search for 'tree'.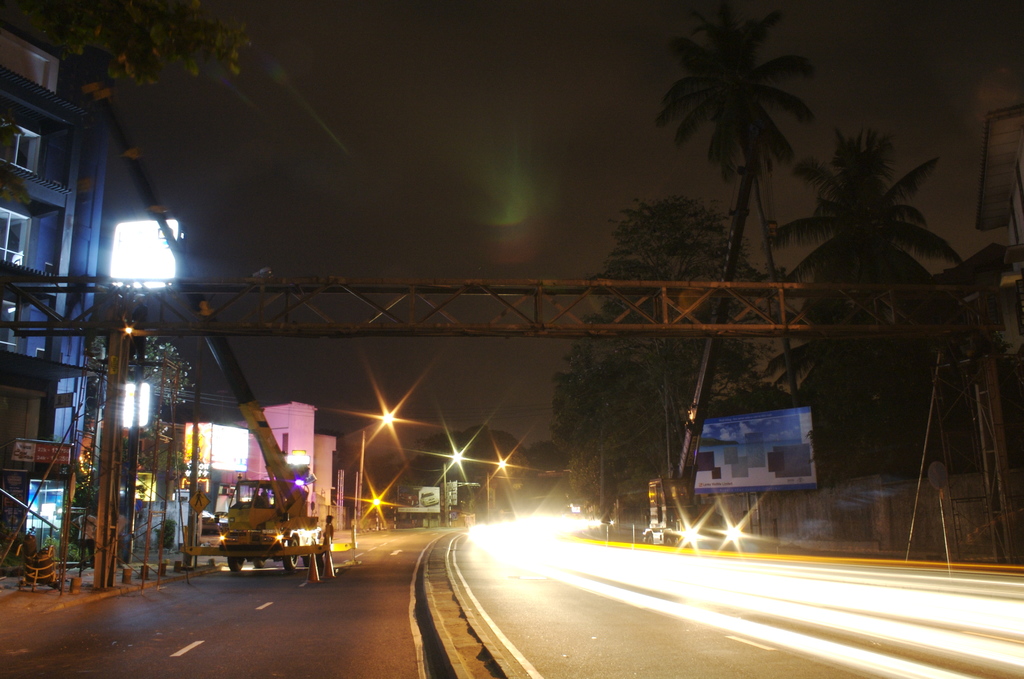
Found at 810 107 966 300.
